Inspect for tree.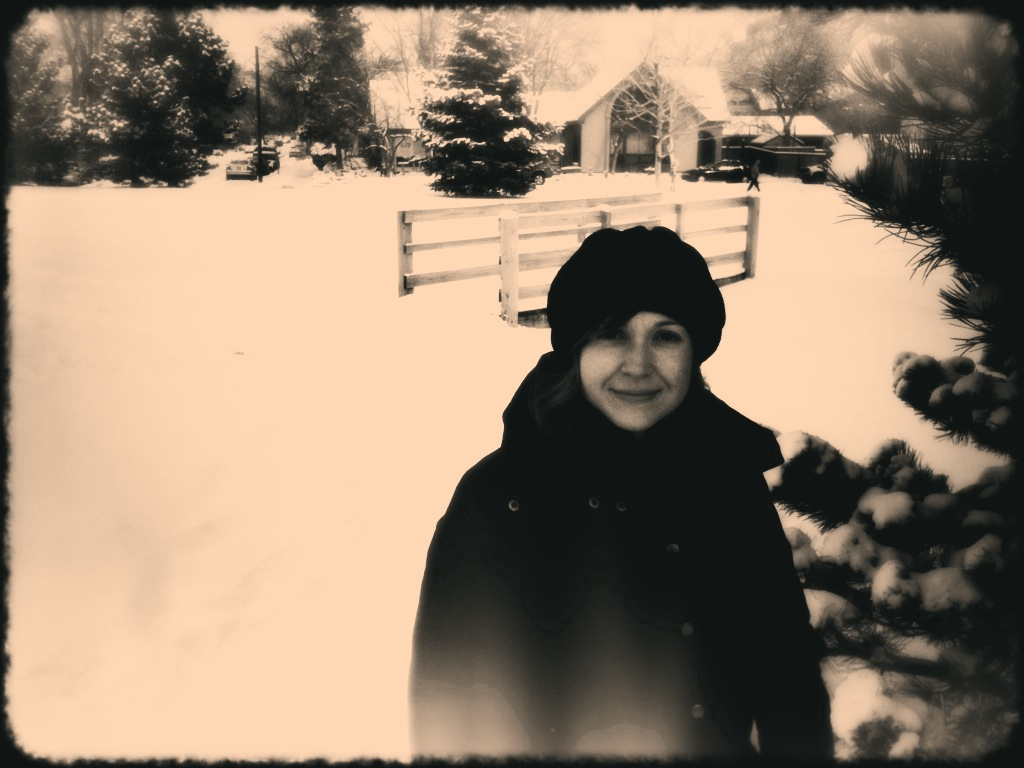
Inspection: 4, 15, 85, 183.
